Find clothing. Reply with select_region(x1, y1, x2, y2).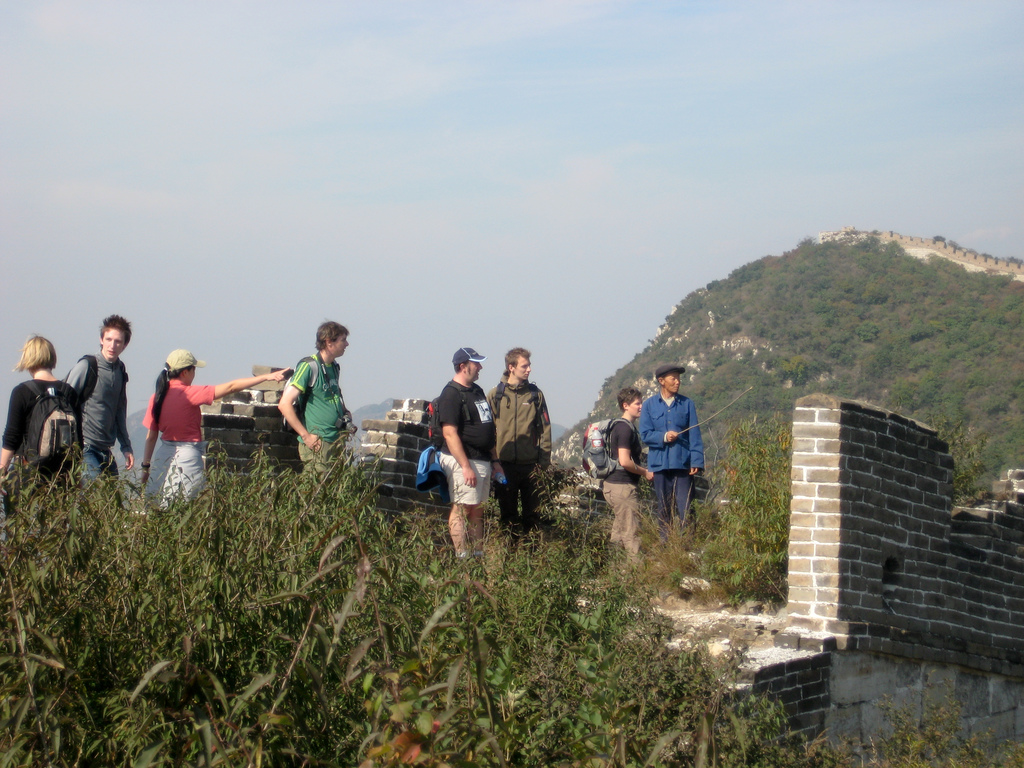
select_region(431, 375, 494, 506).
